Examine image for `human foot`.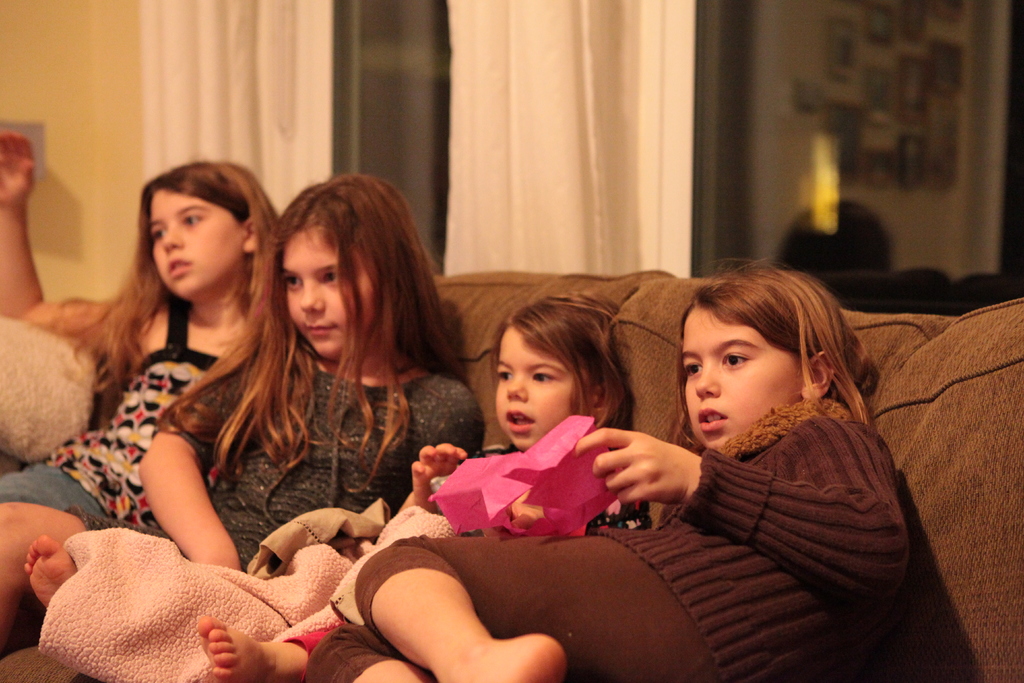
Examination result: rect(24, 536, 79, 609).
